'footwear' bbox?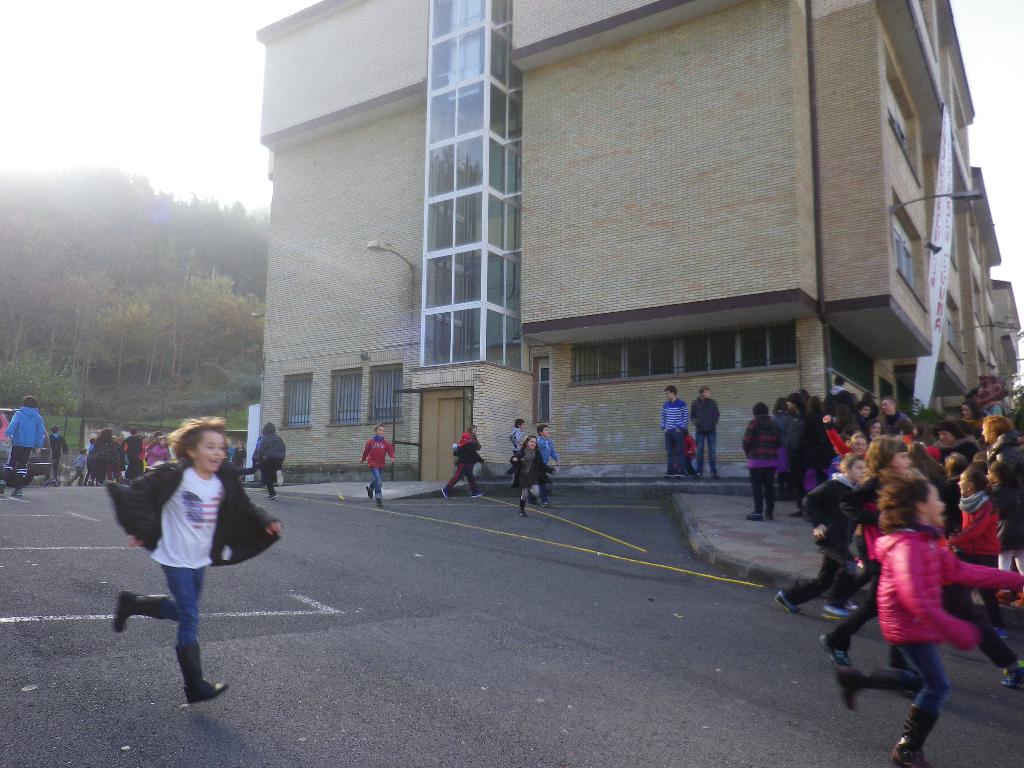
l=790, t=509, r=803, b=518
